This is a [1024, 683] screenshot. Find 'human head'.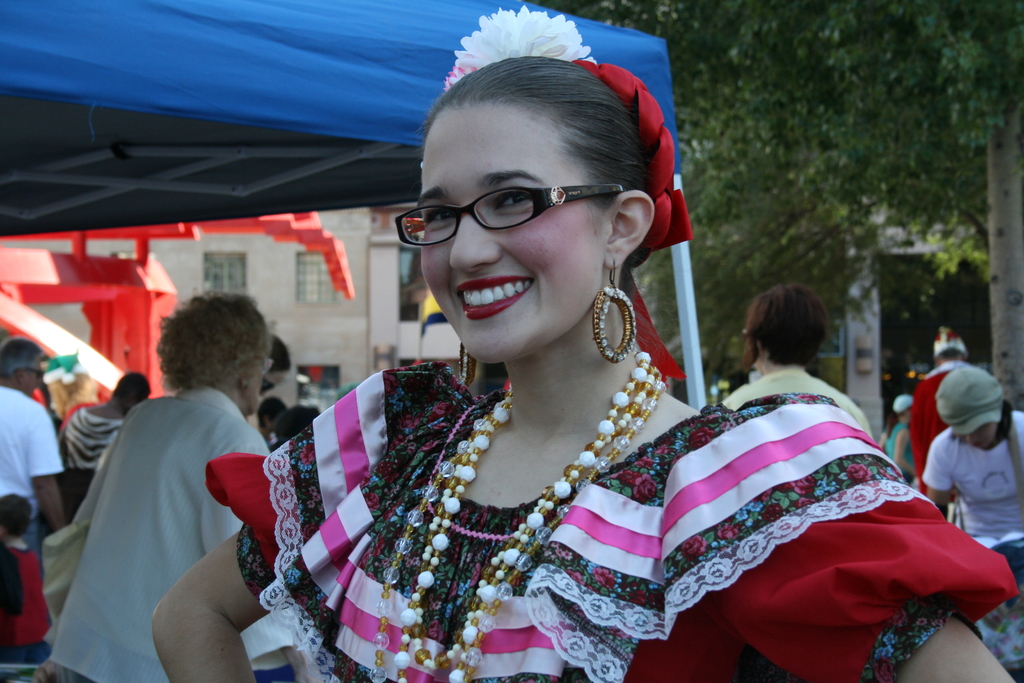
Bounding box: bbox=[931, 366, 1002, 450].
